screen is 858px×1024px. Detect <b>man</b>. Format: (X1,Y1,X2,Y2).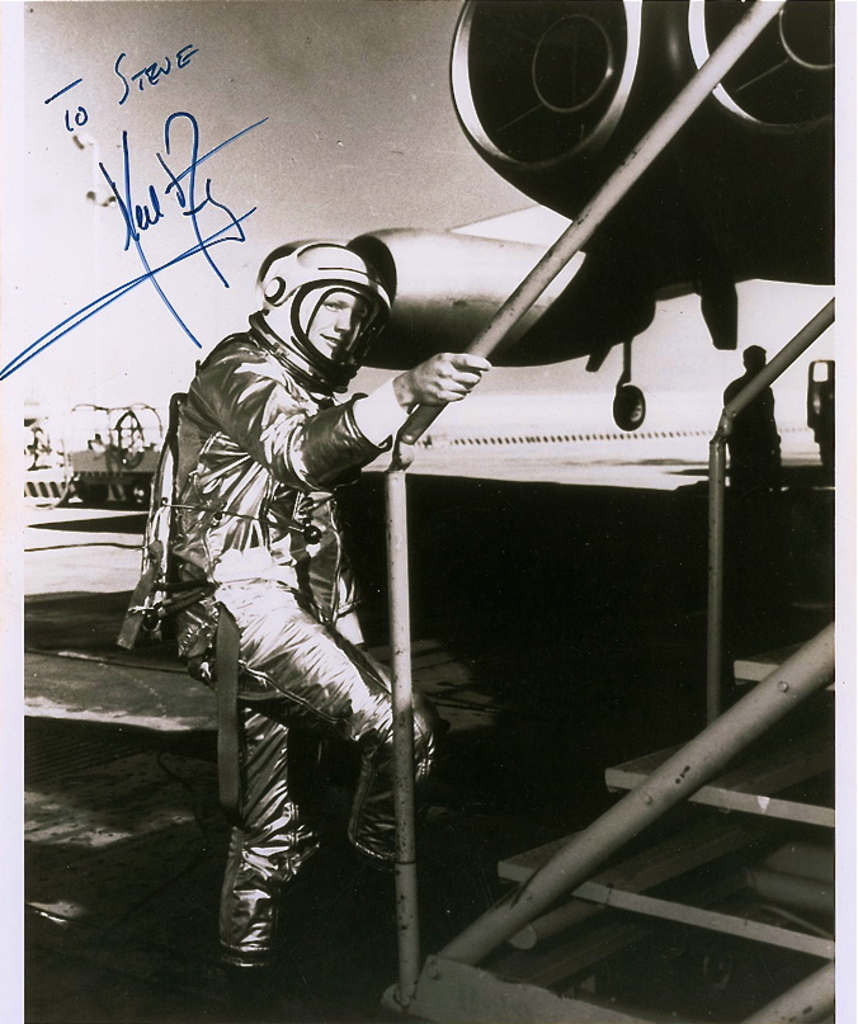
(117,236,501,987).
